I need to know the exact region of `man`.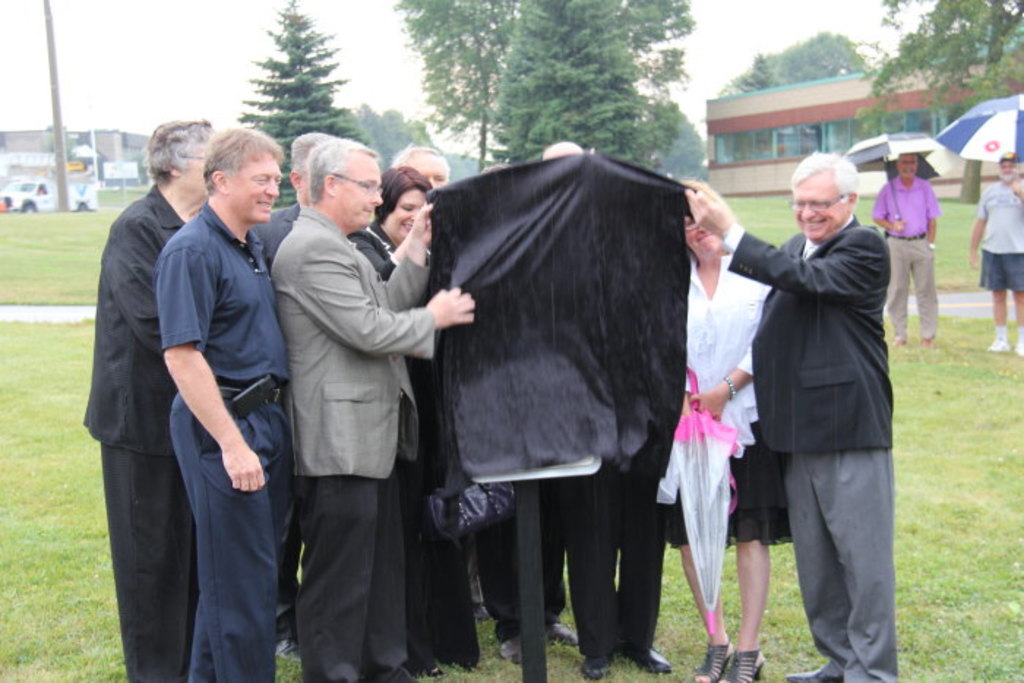
Region: (83,107,225,682).
